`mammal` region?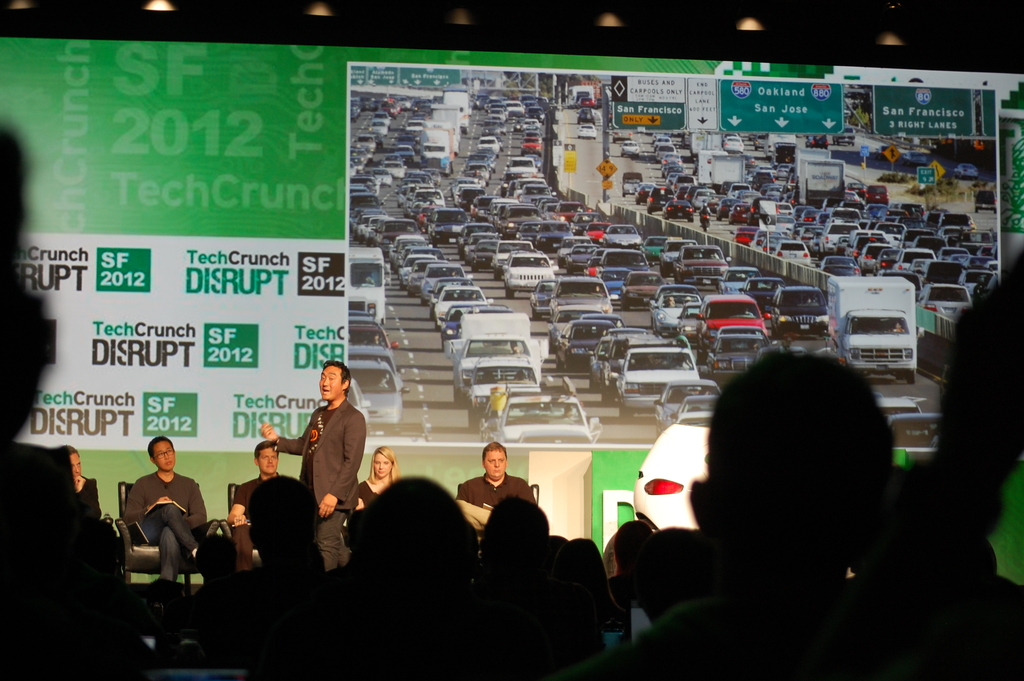
x1=105 y1=444 x2=208 y2=592
